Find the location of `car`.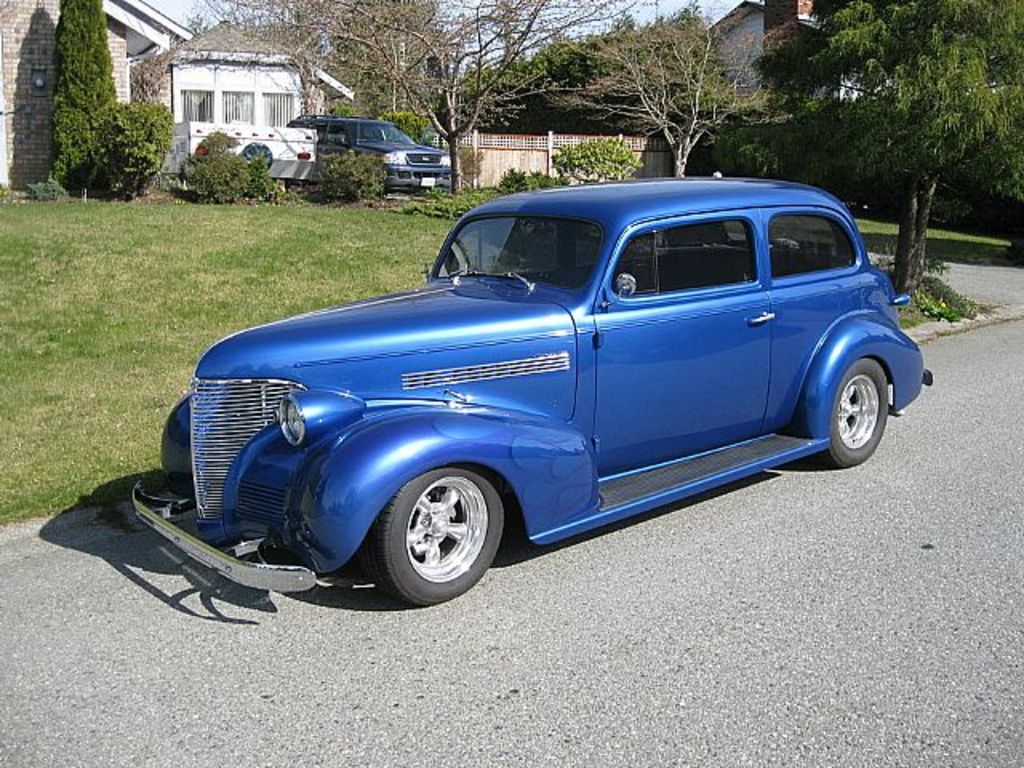
Location: <region>122, 168, 933, 608</region>.
